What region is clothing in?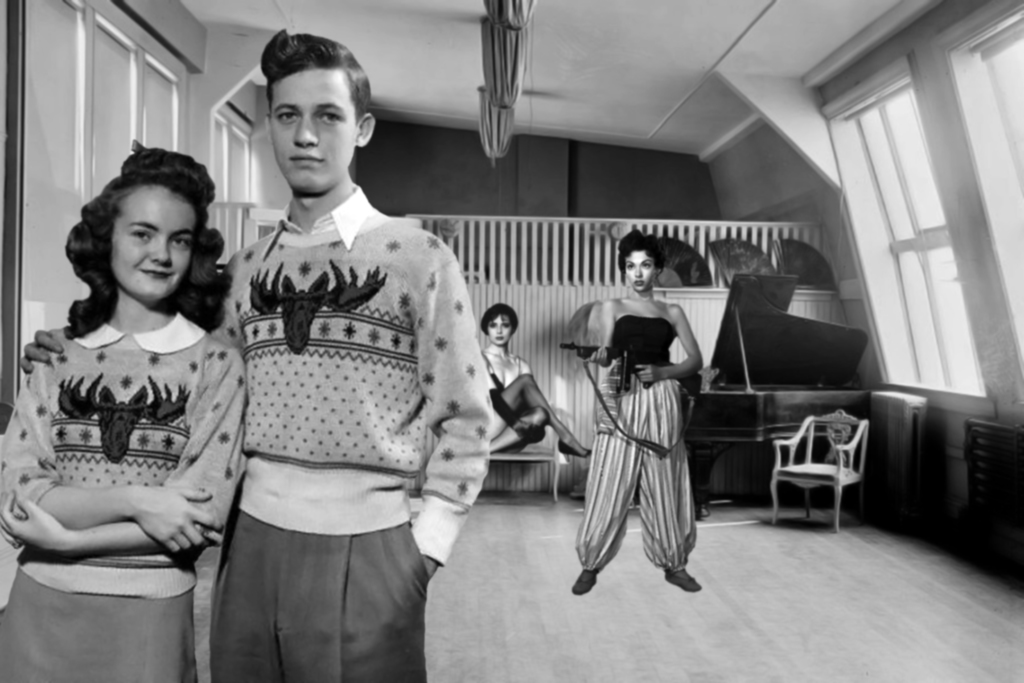
(x1=577, y1=314, x2=698, y2=572).
